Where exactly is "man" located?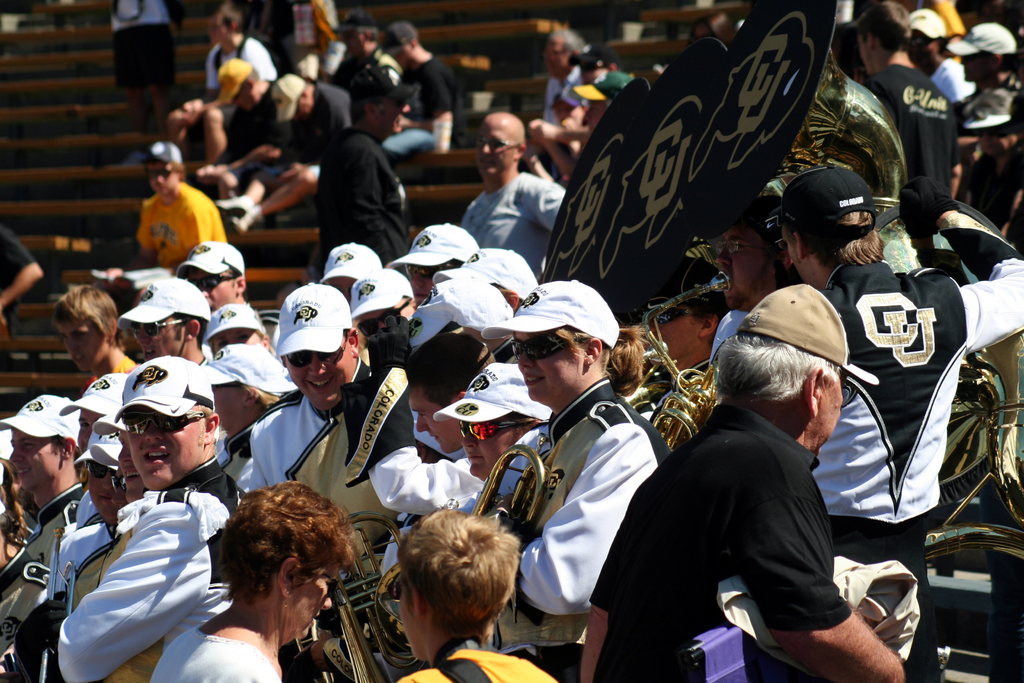
Its bounding box is bbox=(367, 18, 473, 145).
